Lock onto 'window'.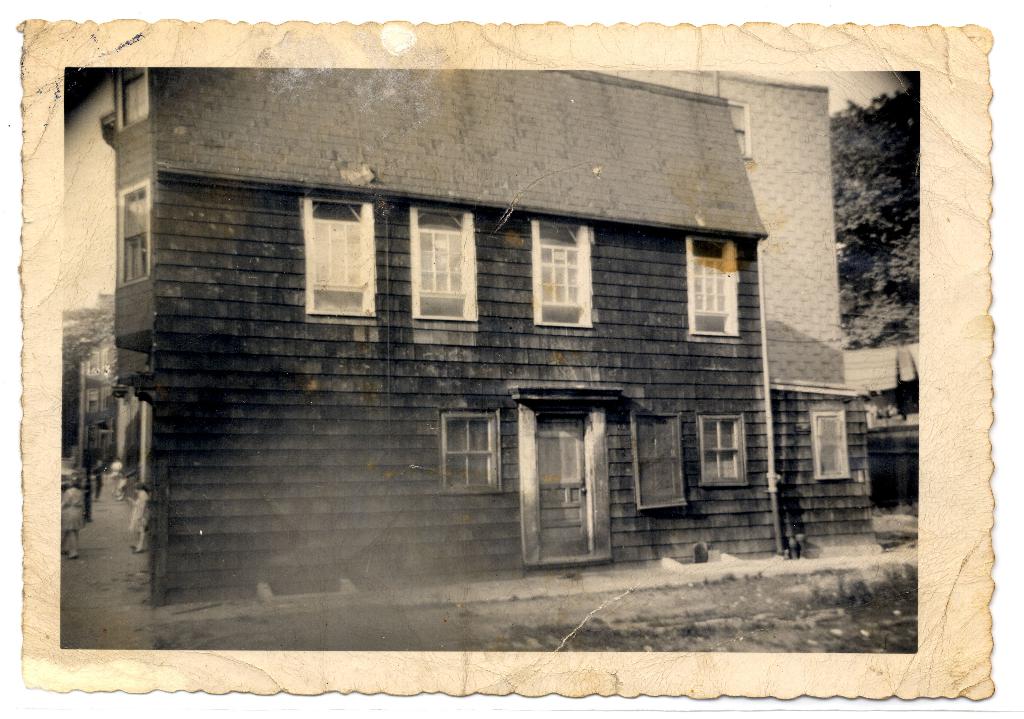
Locked: <region>116, 178, 147, 288</region>.
